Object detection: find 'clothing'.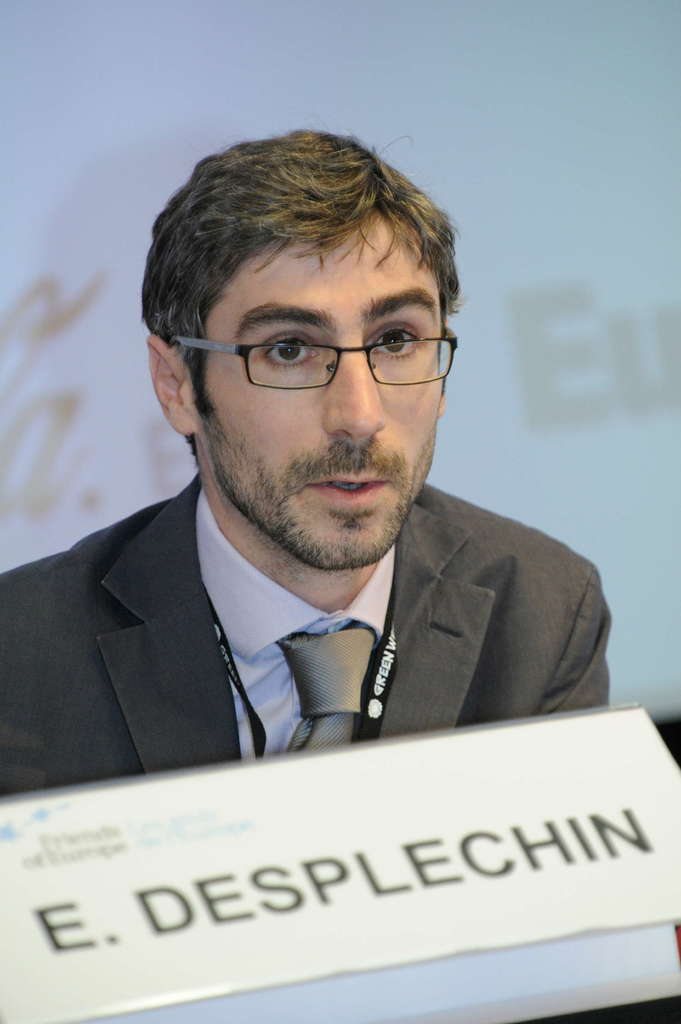
box(0, 461, 608, 799).
